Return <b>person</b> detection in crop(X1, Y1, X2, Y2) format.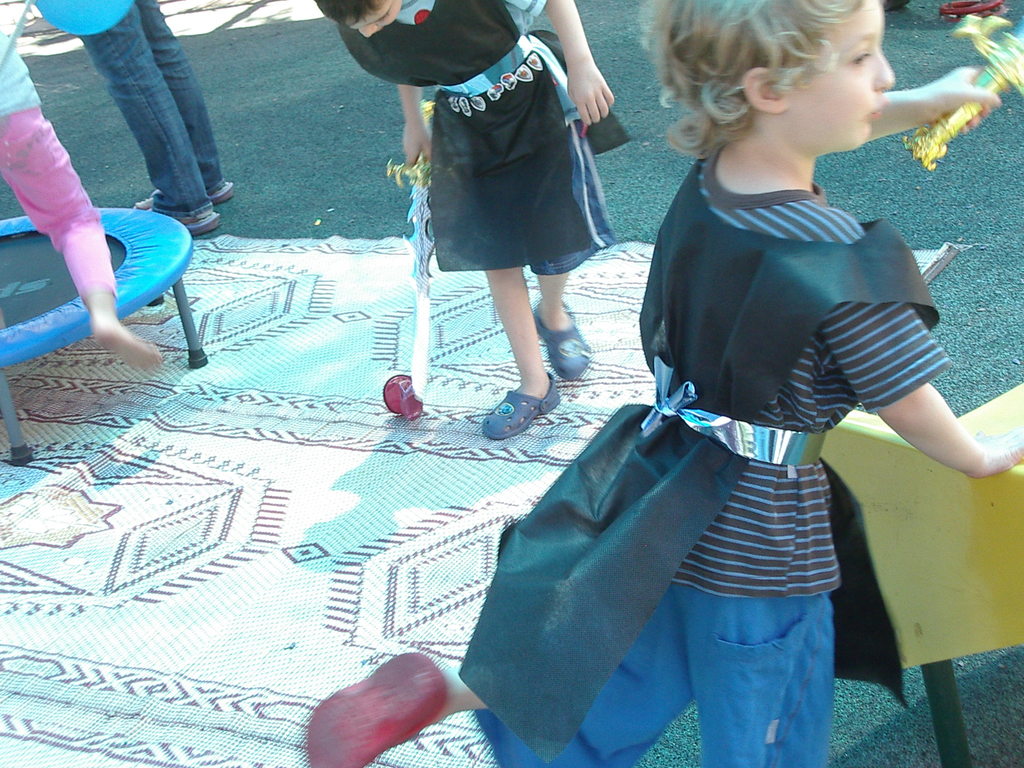
crop(33, 0, 241, 239).
